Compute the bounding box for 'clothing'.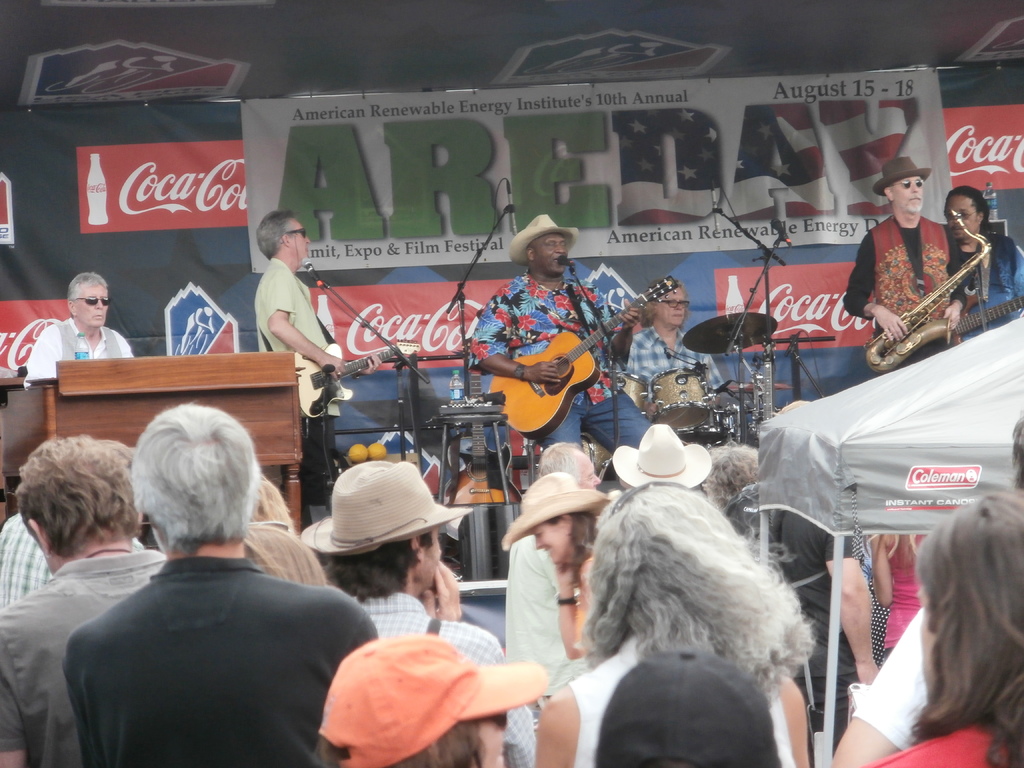
467, 267, 653, 459.
